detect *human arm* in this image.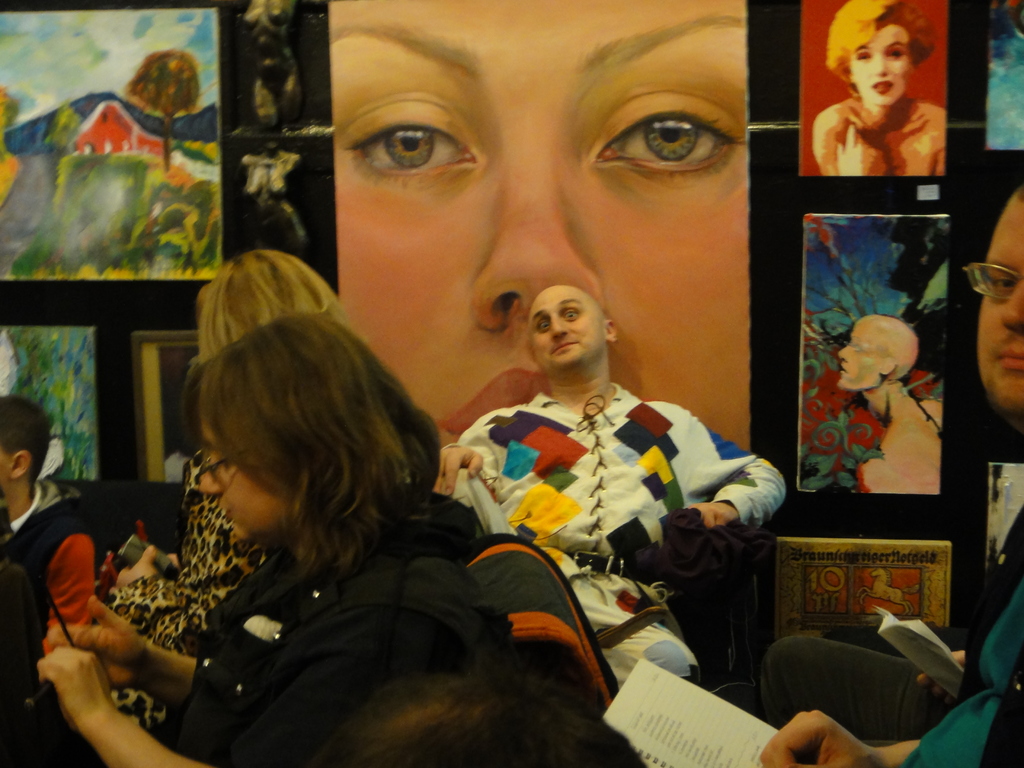
Detection: l=897, t=124, r=941, b=176.
